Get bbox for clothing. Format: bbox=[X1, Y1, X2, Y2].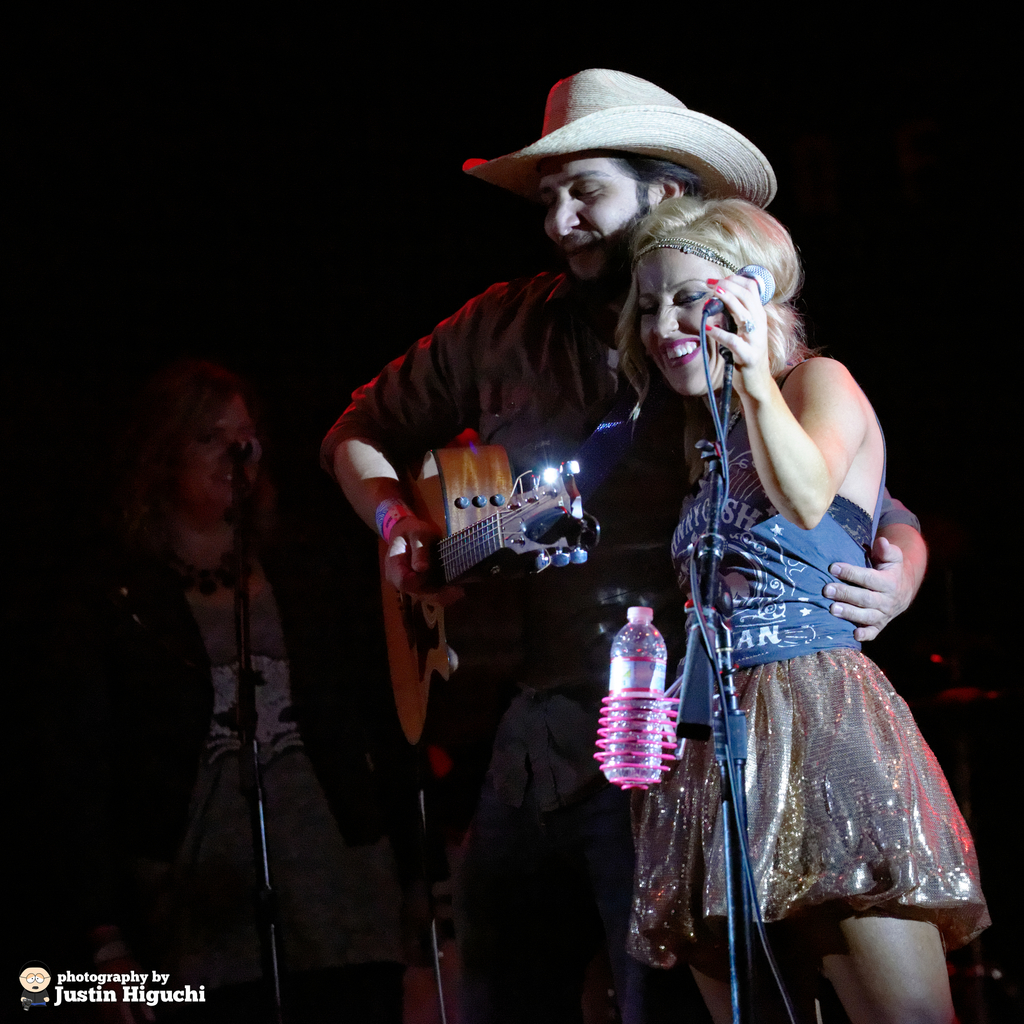
bbox=[323, 269, 916, 1021].
